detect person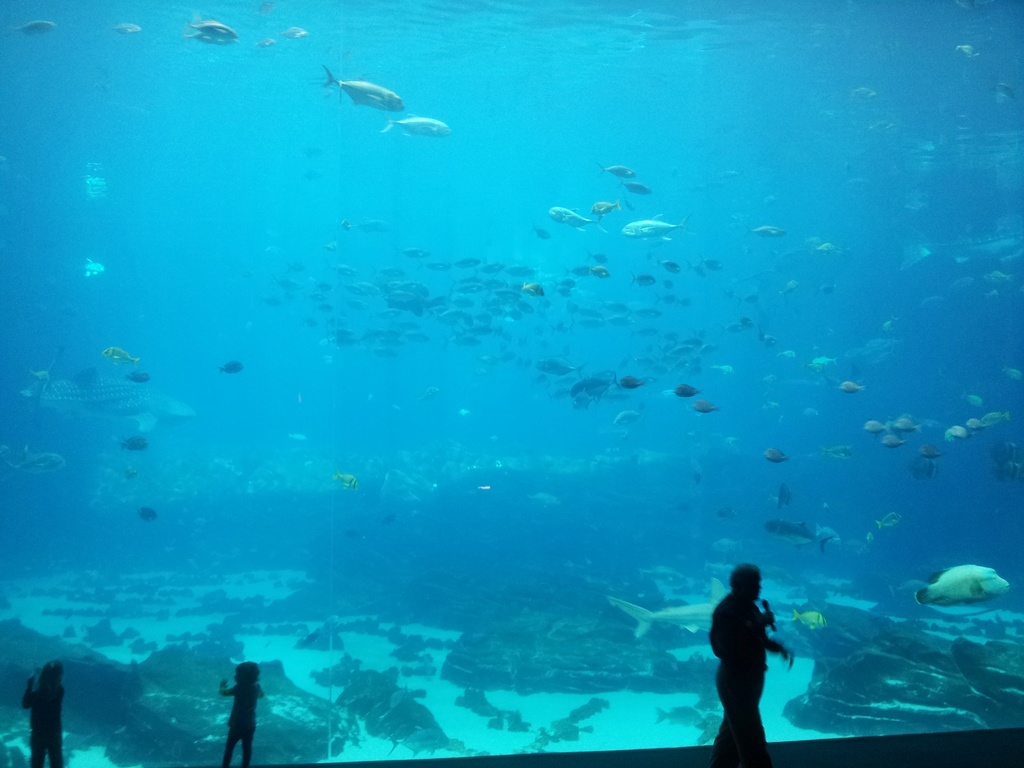
BBox(708, 561, 791, 767)
